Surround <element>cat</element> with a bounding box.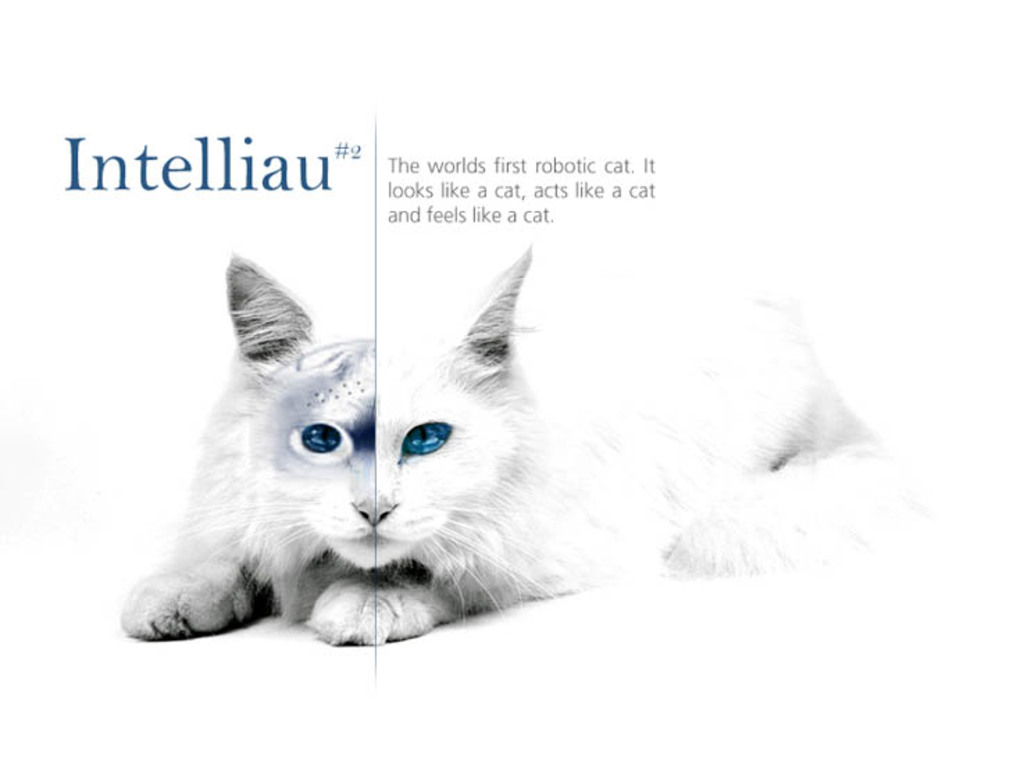
(117, 251, 943, 654).
